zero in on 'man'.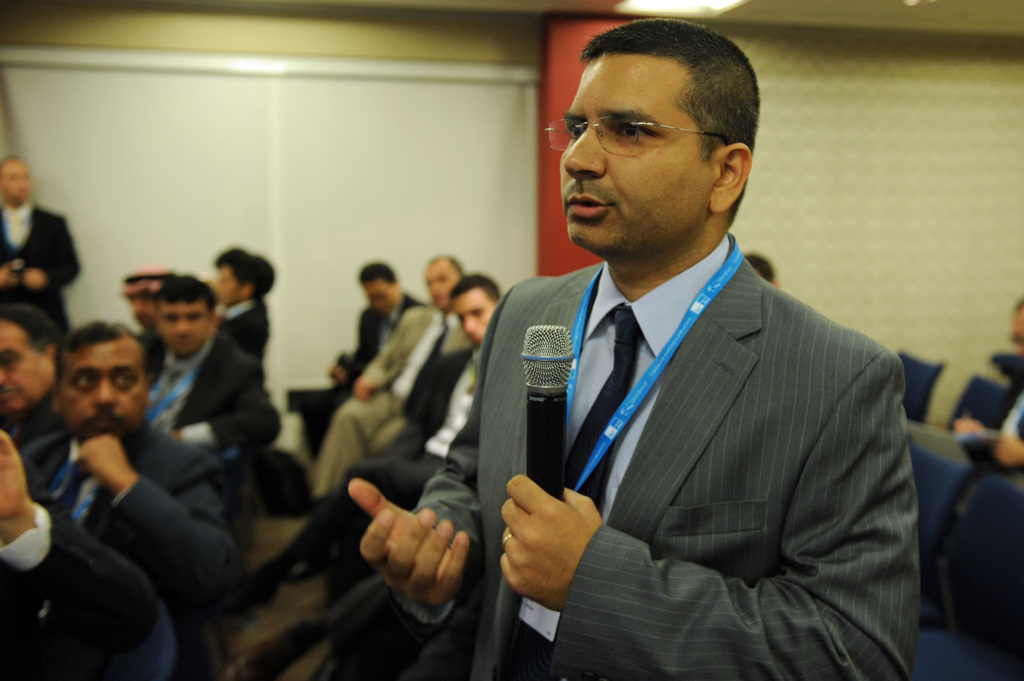
Zeroed in: (0, 303, 68, 452).
